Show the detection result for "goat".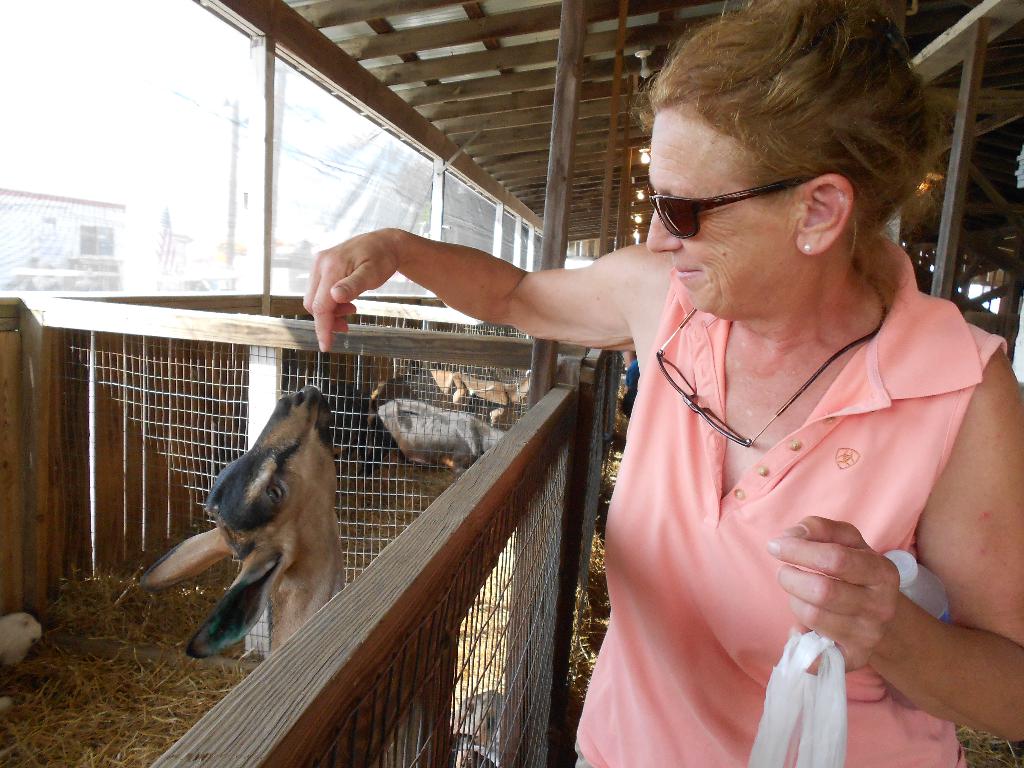
x1=131, y1=385, x2=346, y2=675.
